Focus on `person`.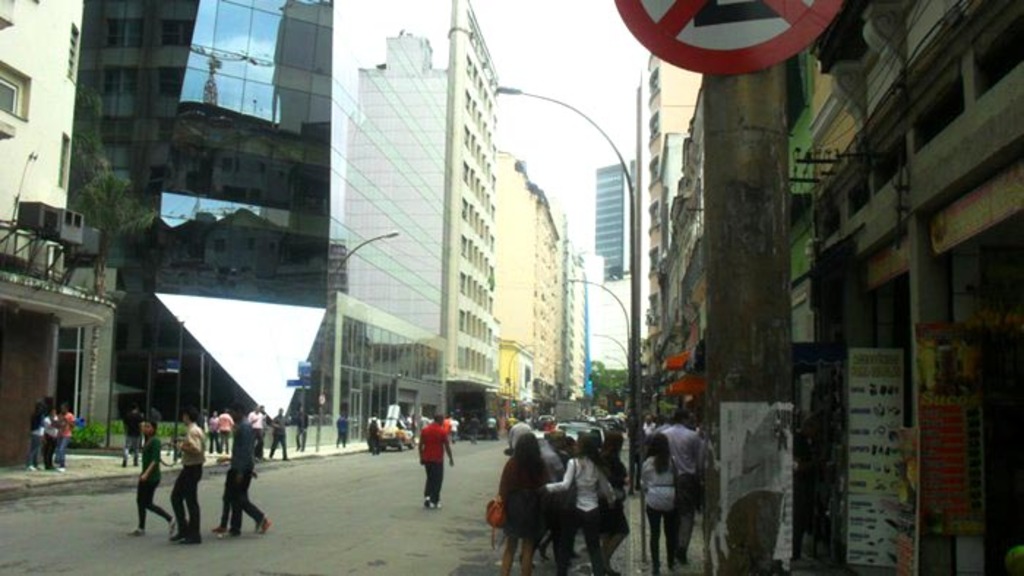
Focused at select_region(218, 398, 274, 539).
